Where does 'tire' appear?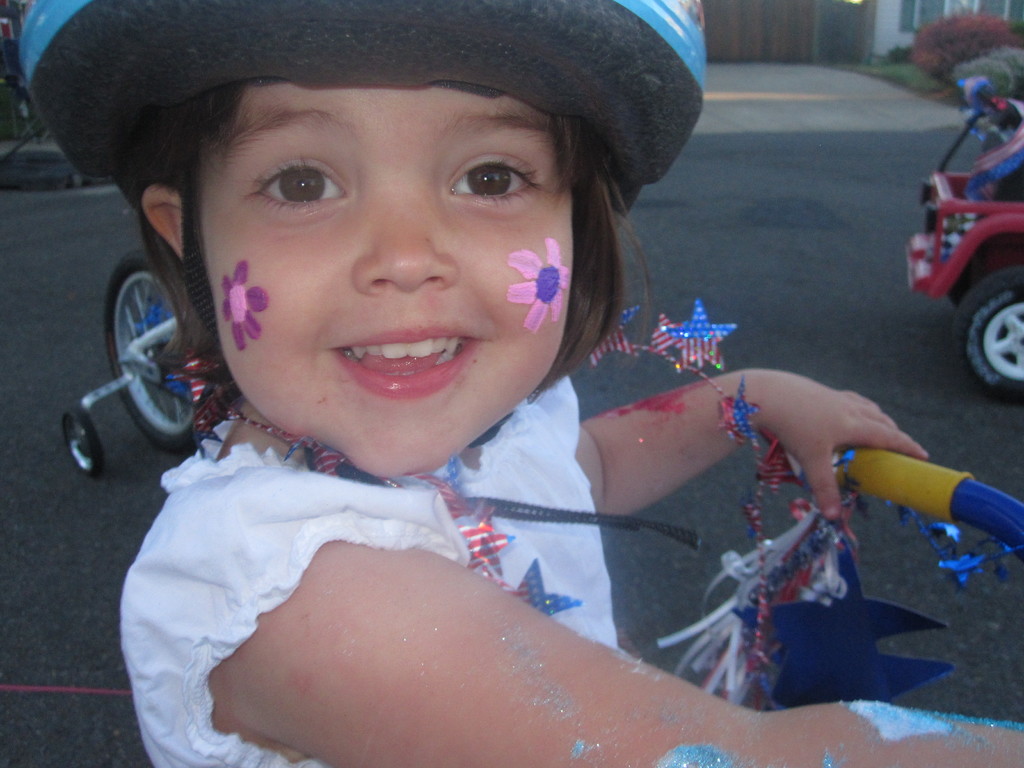
Appears at box(58, 405, 108, 482).
